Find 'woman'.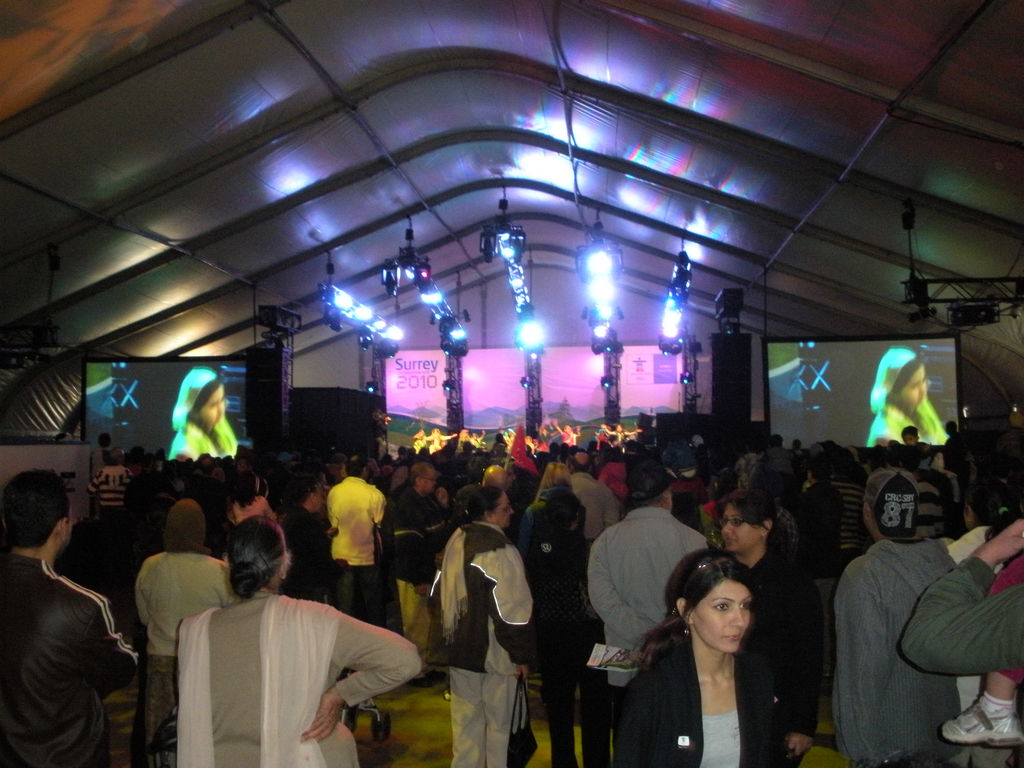
<region>426, 486, 532, 767</region>.
